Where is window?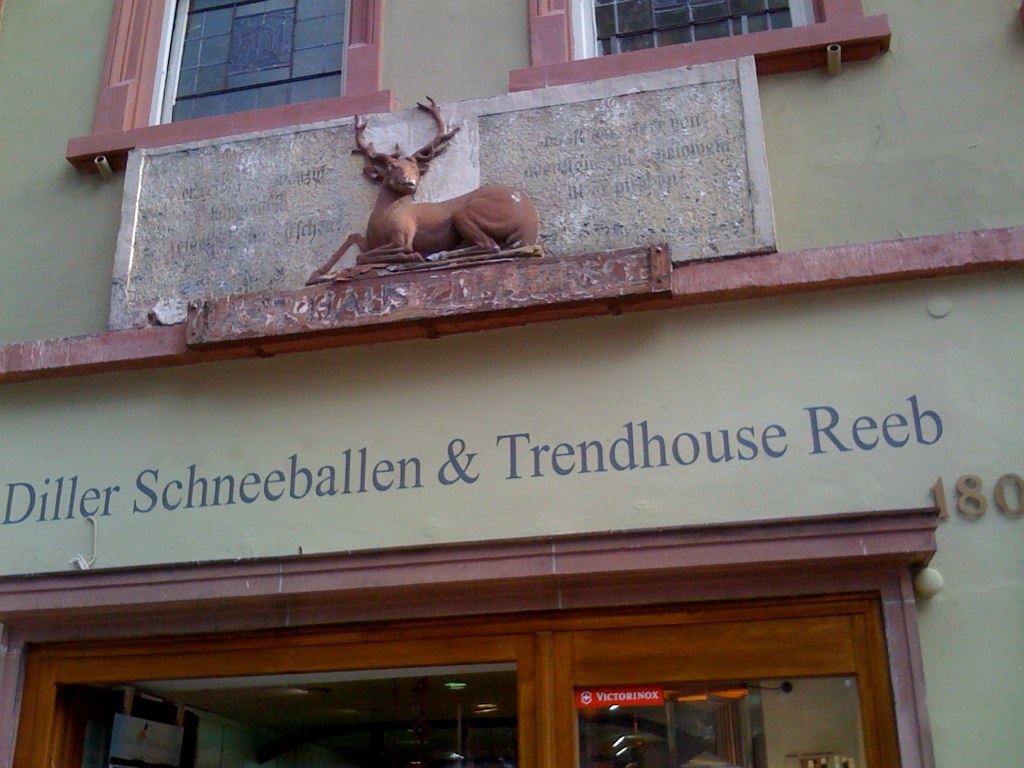
region(109, 3, 356, 117).
